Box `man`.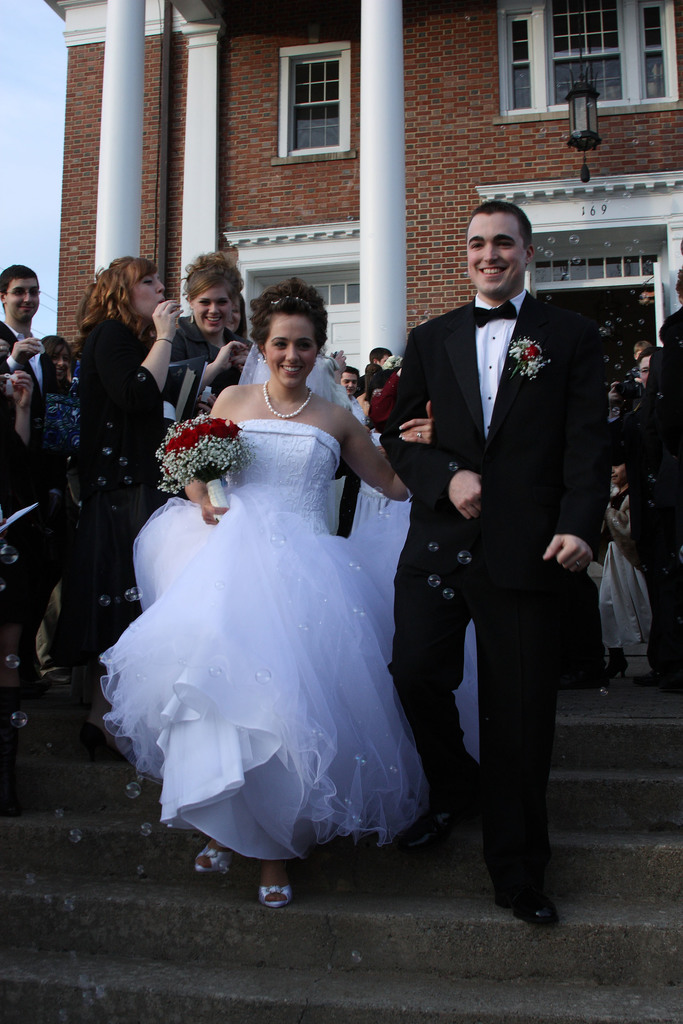
[340,364,359,395].
